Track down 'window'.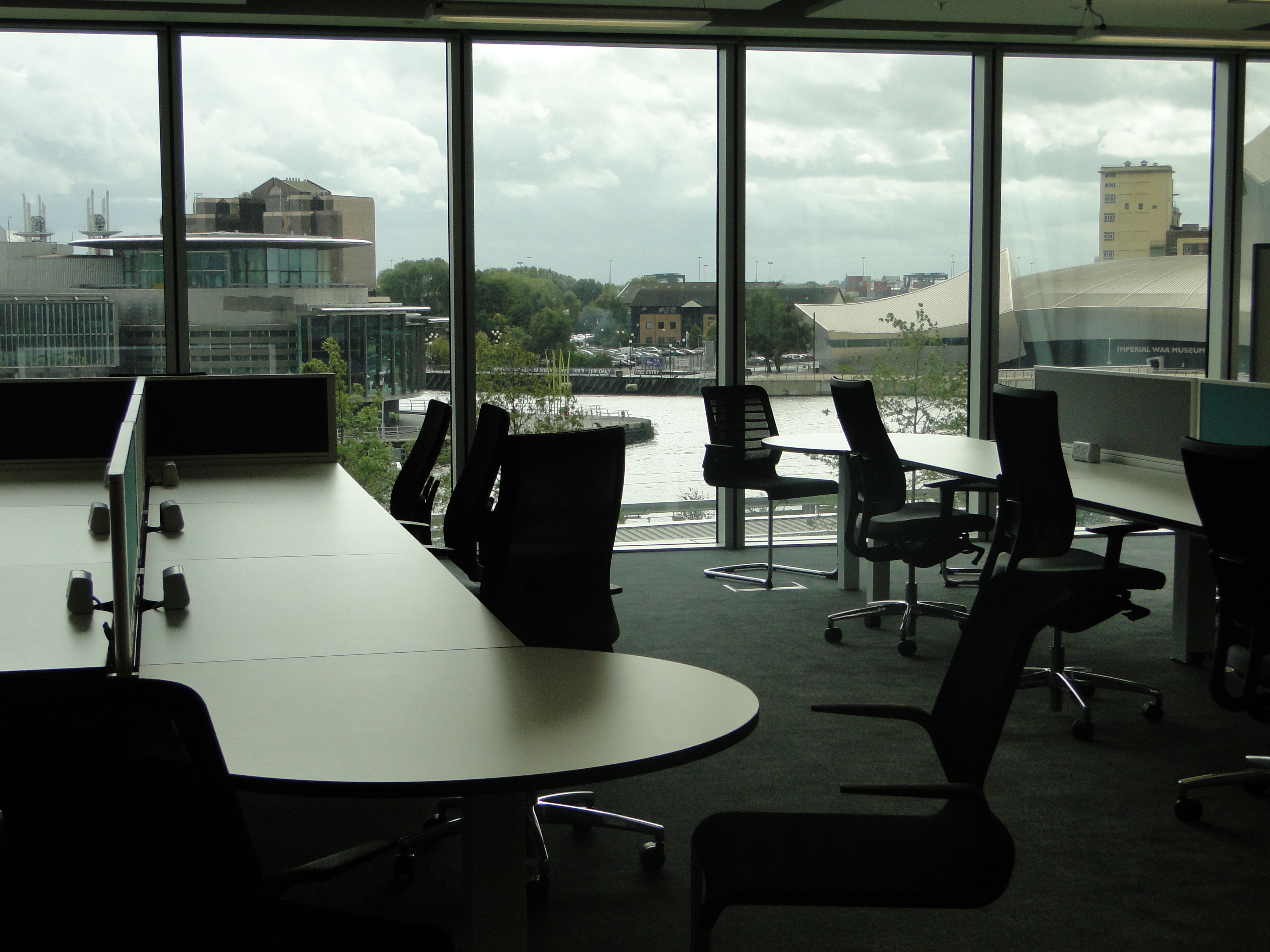
Tracked to box=[454, 21, 466, 142].
